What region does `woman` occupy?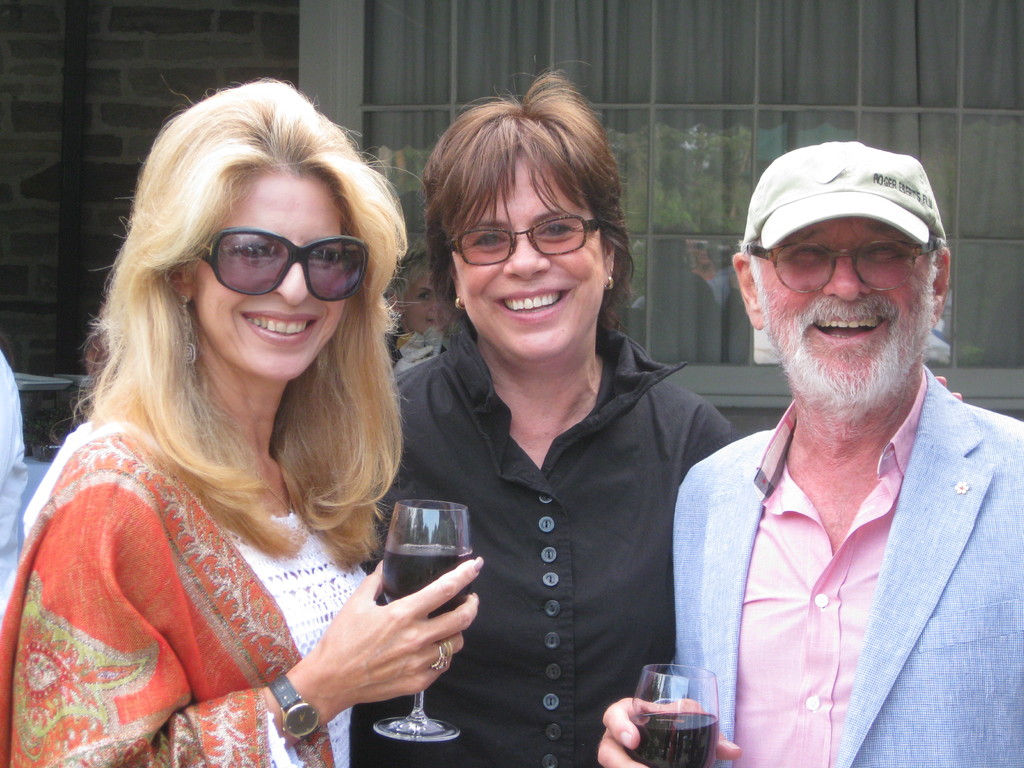
[x1=390, y1=250, x2=439, y2=358].
